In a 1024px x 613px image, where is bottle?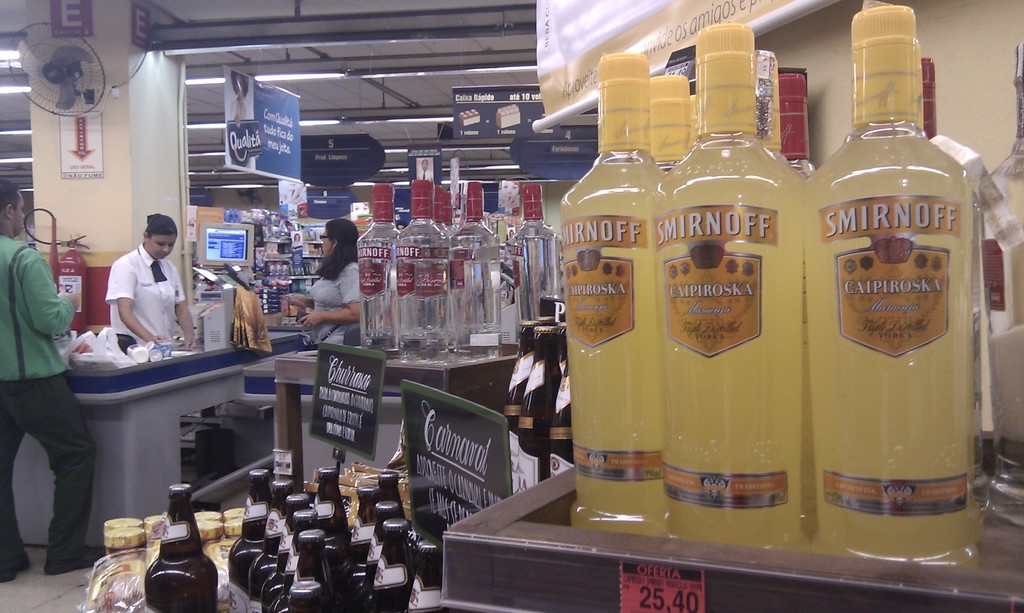
{"left": 139, "top": 479, "right": 216, "bottom": 612}.
